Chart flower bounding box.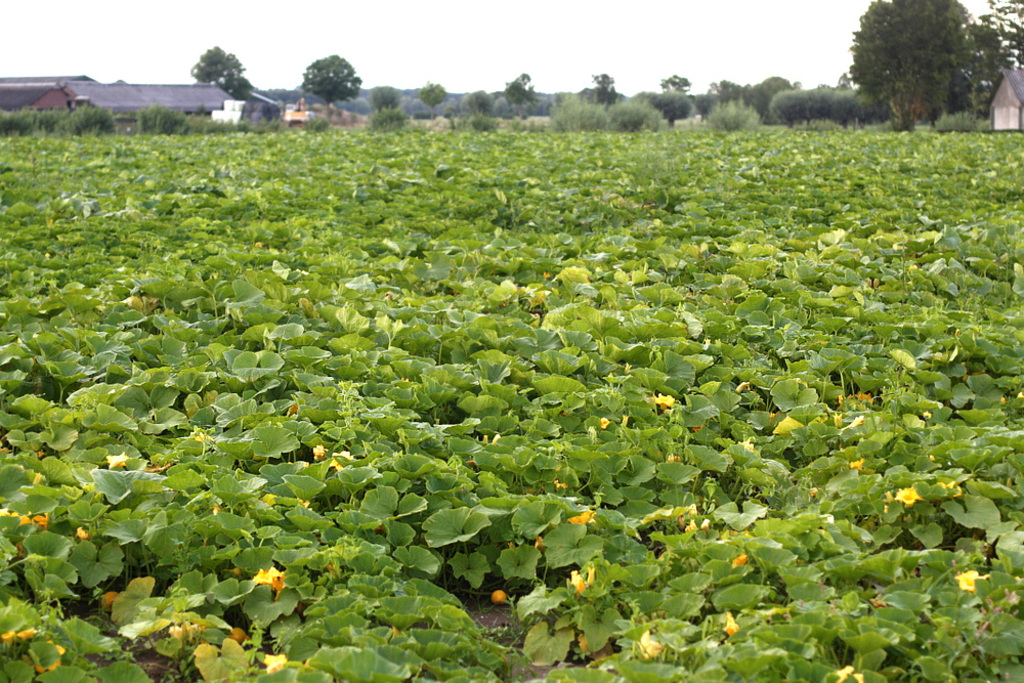
Charted: (653, 392, 675, 411).
